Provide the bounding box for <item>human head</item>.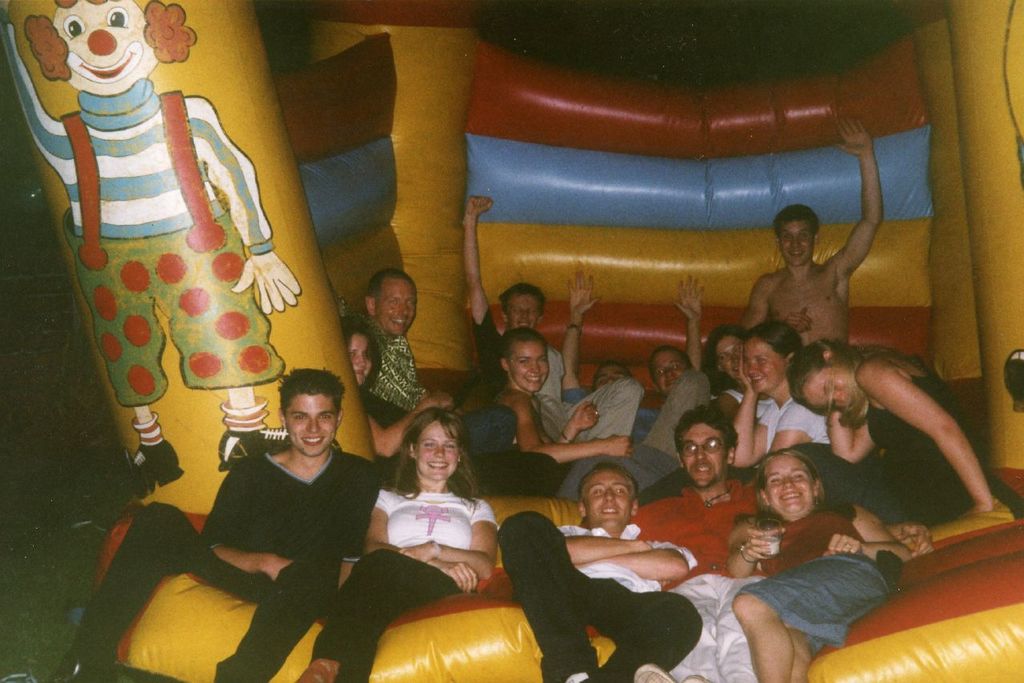
bbox=[19, 0, 196, 98].
